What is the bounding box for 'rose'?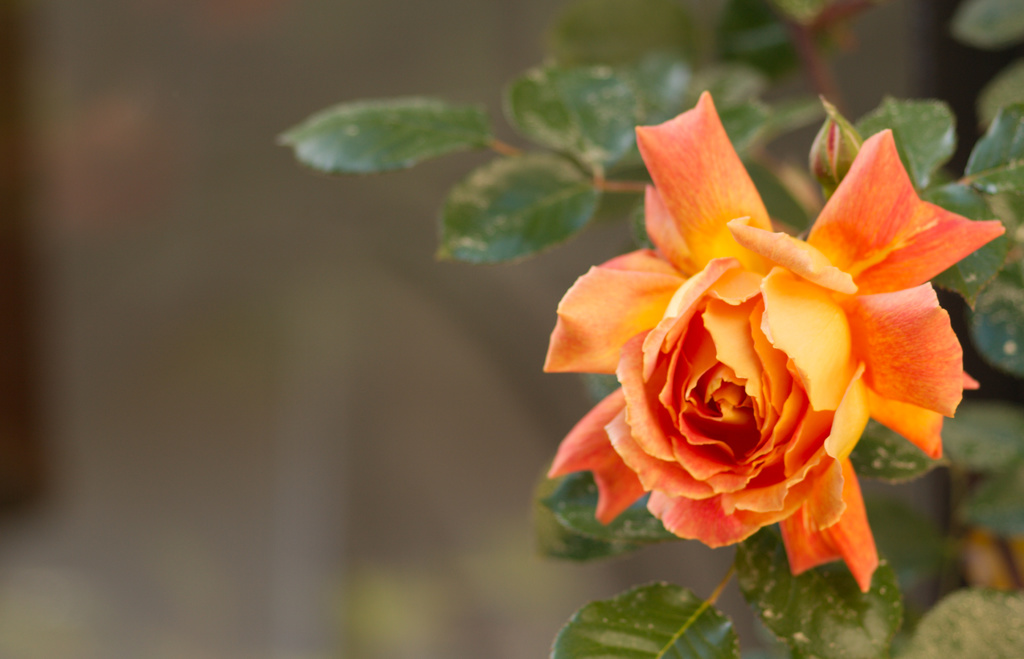
left=545, top=90, right=1009, bottom=597.
